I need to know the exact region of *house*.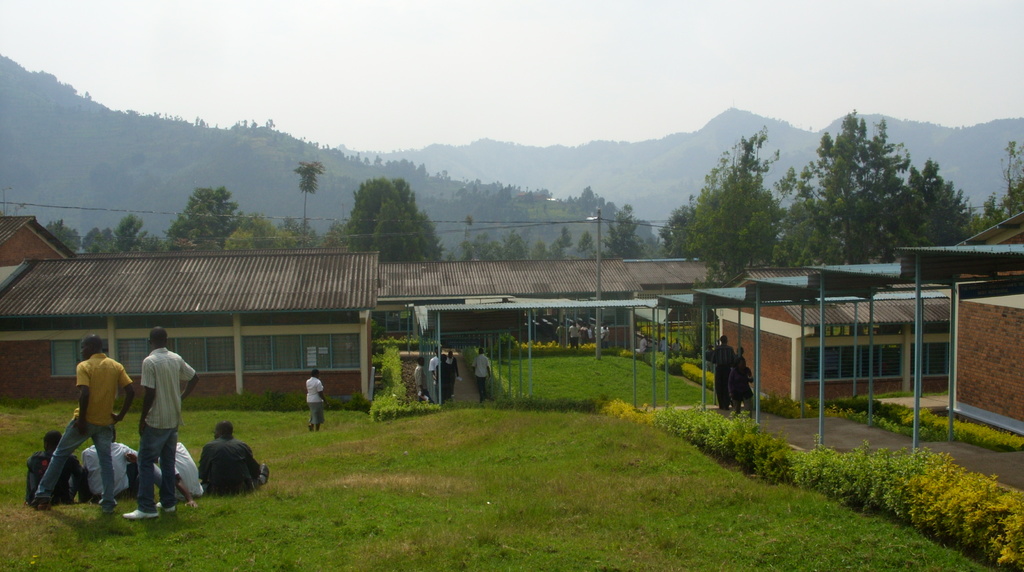
Region: x1=899 y1=205 x2=1023 y2=441.
